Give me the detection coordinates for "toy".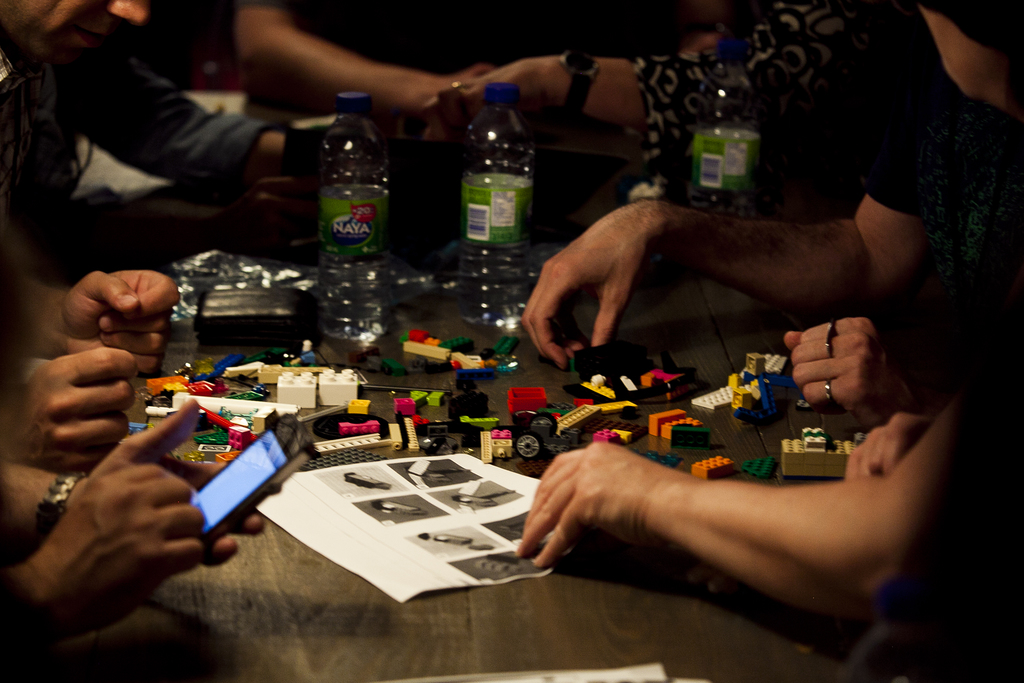
detection(447, 397, 481, 413).
